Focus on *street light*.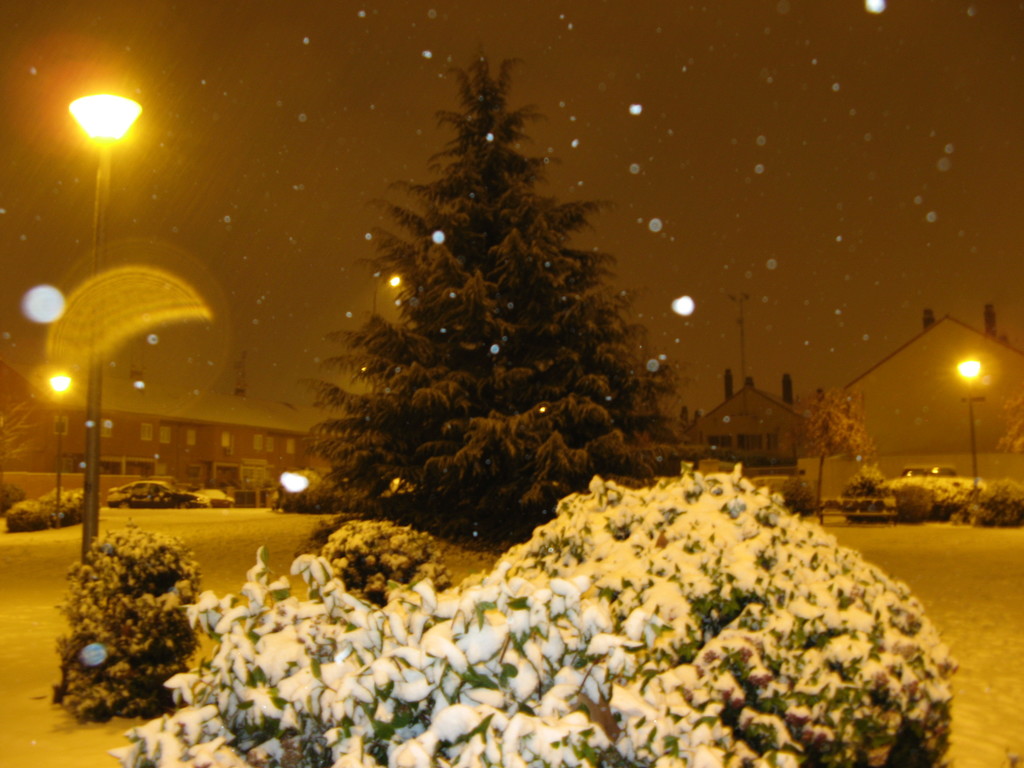
Focused at <bbox>947, 344, 988, 491</bbox>.
